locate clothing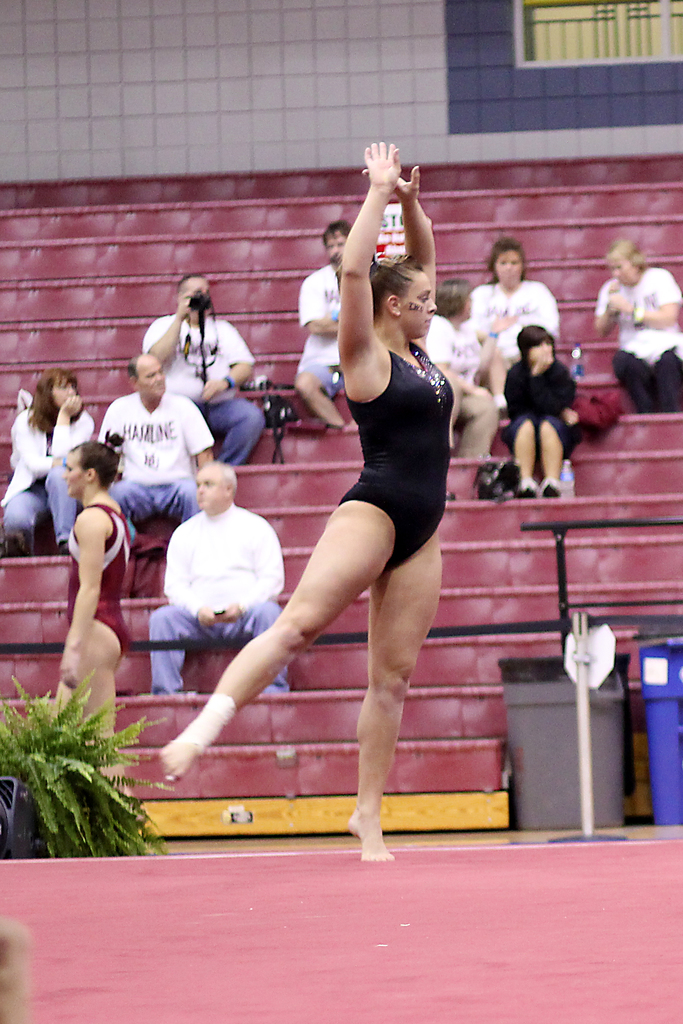
x1=144 y1=310 x2=268 y2=462
